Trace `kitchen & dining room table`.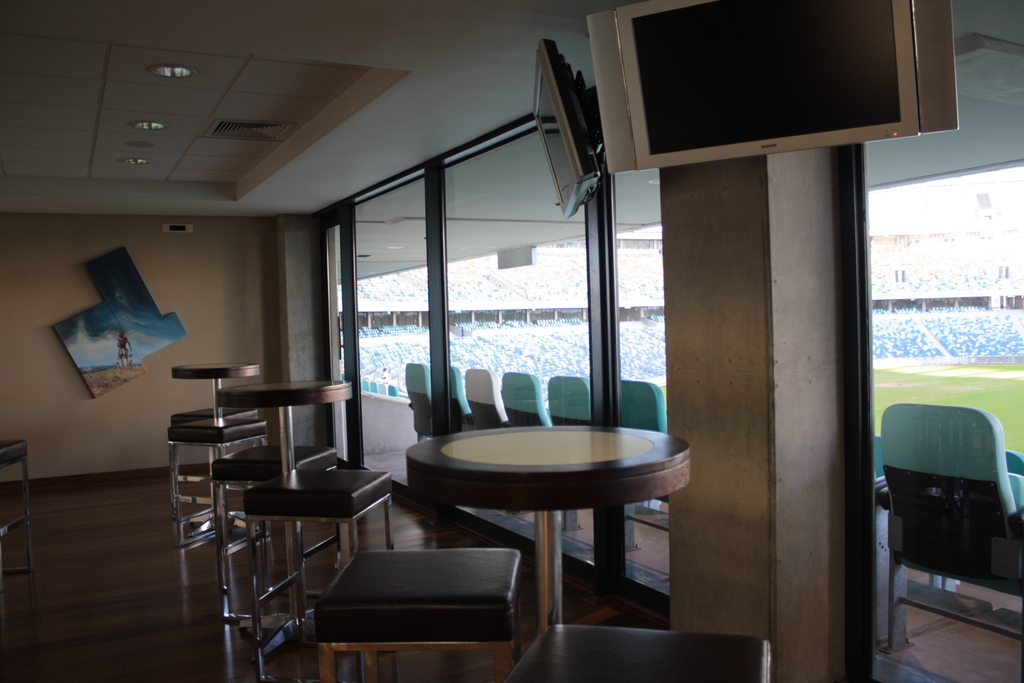
Traced to select_region(406, 387, 707, 629).
